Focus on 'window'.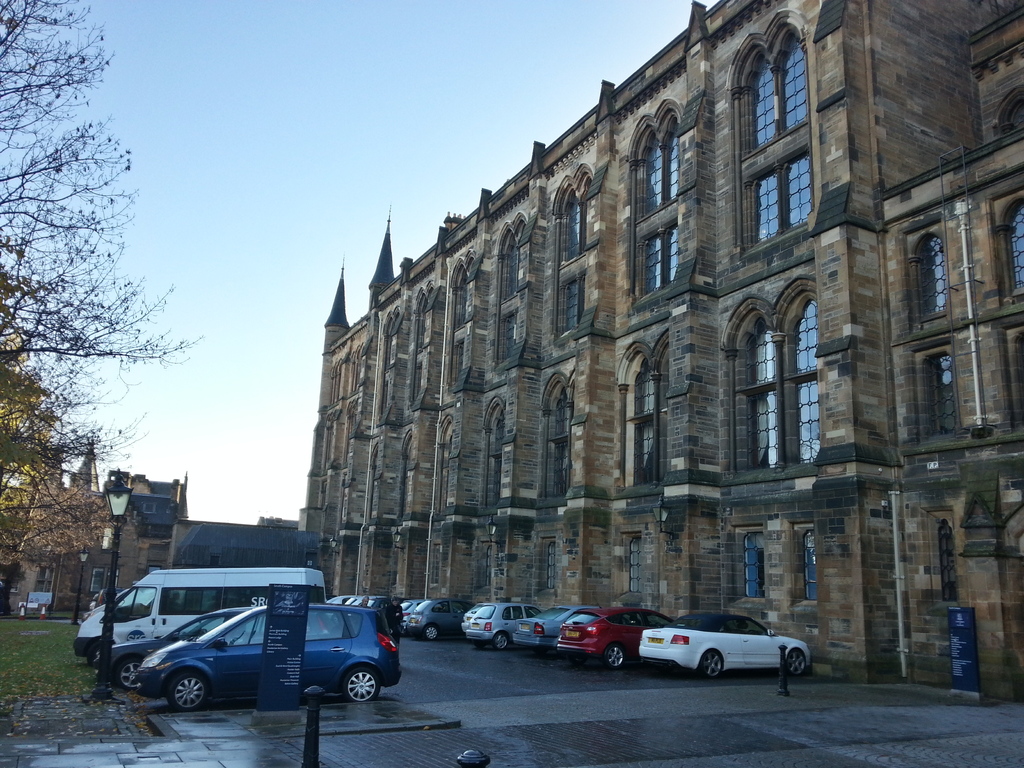
Focused at bbox=(639, 219, 680, 297).
